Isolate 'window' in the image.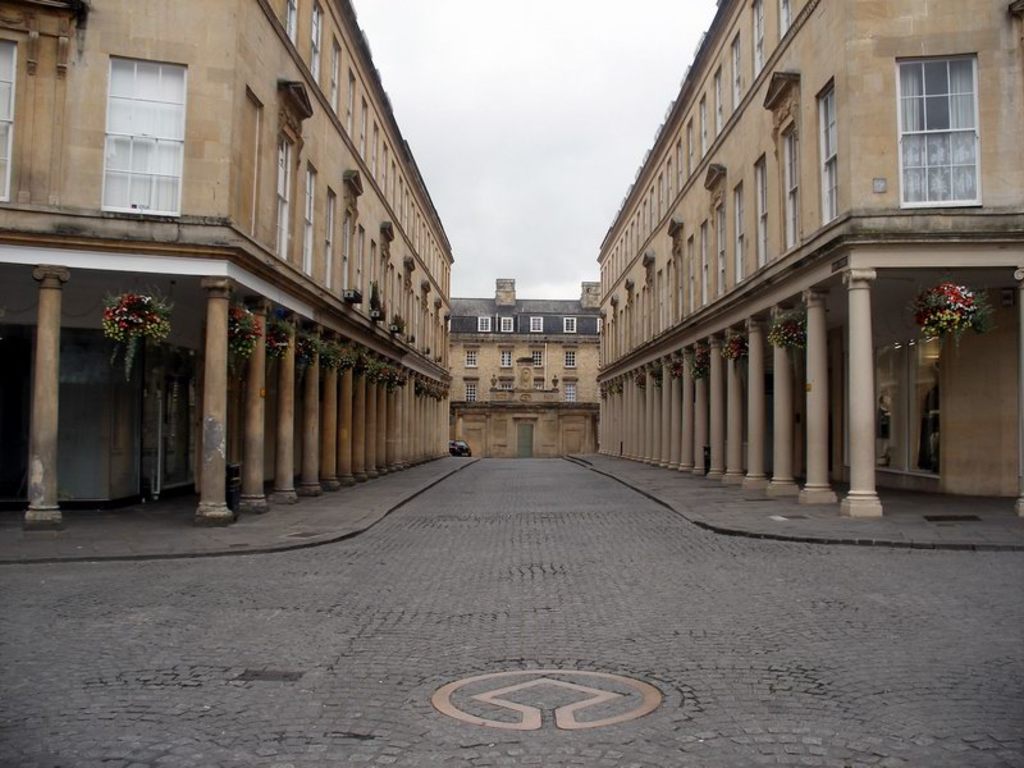
Isolated region: left=684, top=232, right=696, bottom=319.
